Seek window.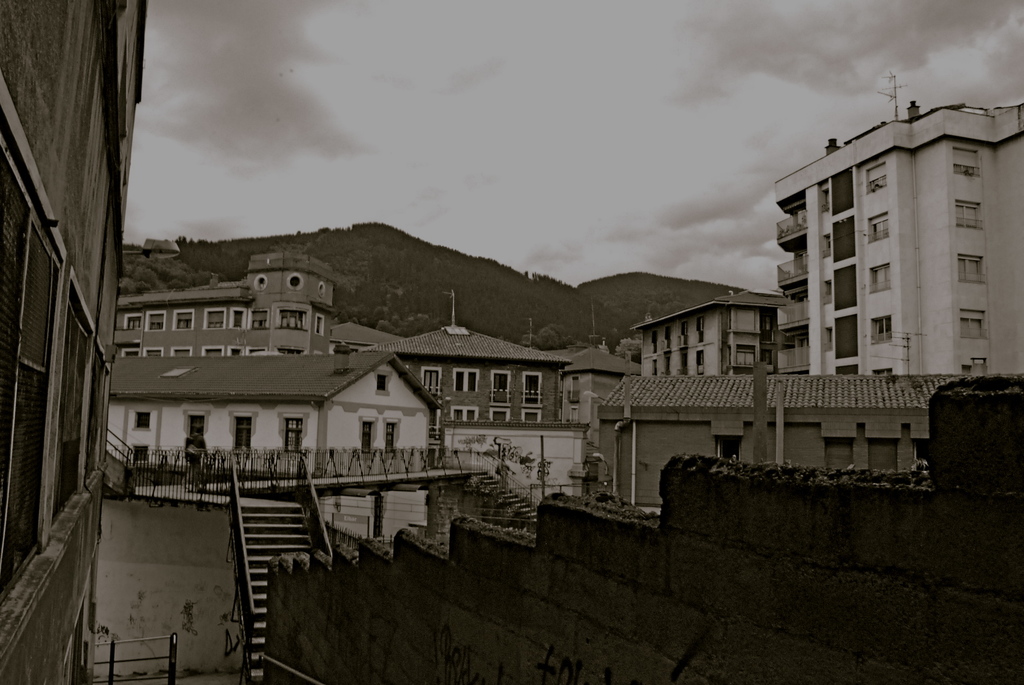
{"left": 952, "top": 201, "right": 980, "bottom": 226}.
